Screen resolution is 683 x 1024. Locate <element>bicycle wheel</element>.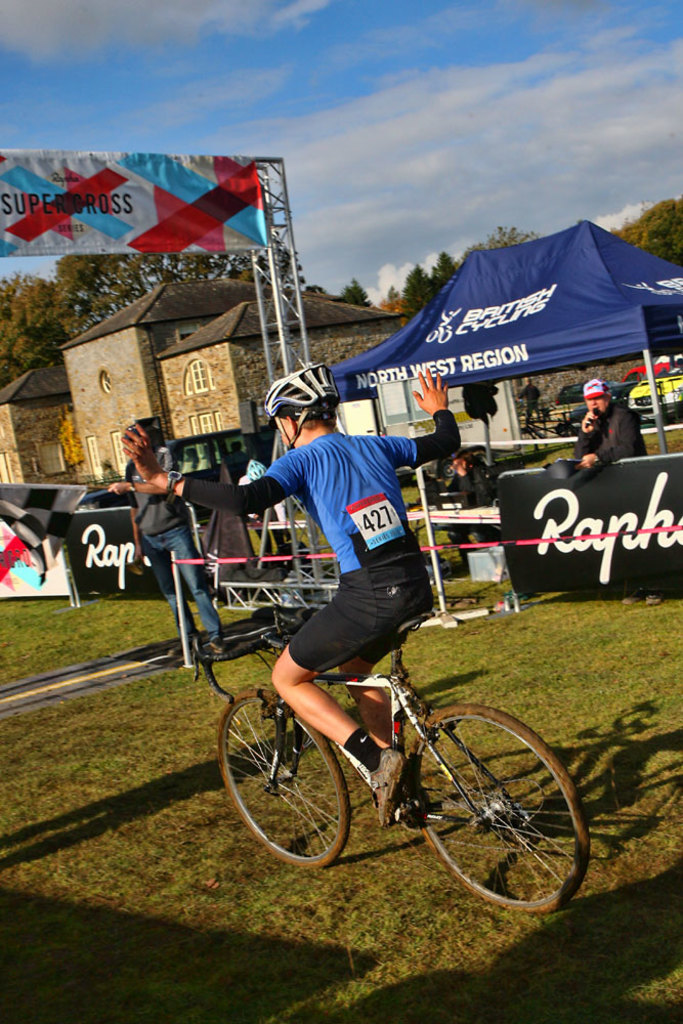
(212, 682, 354, 865).
